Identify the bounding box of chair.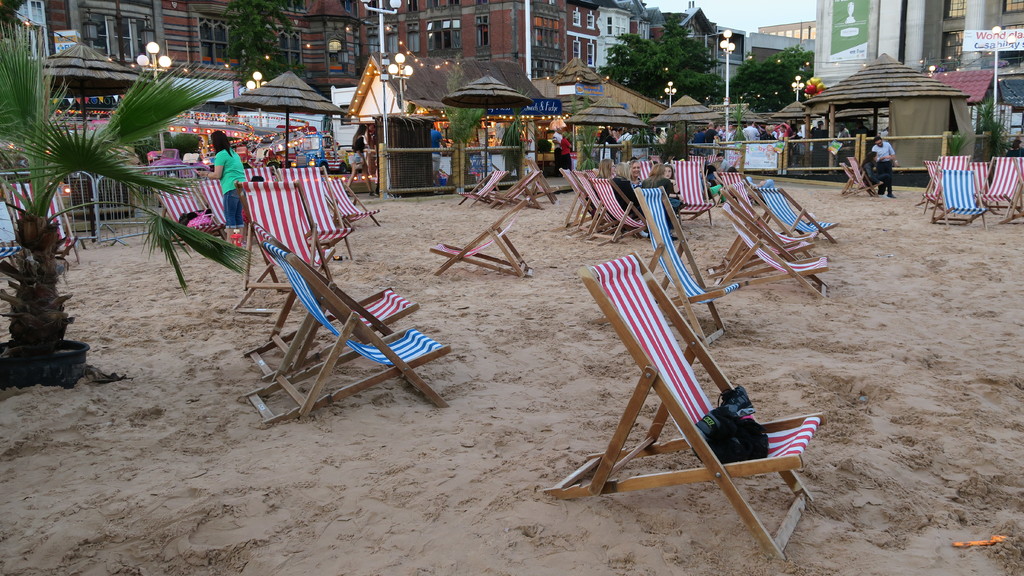
bbox(724, 211, 831, 292).
